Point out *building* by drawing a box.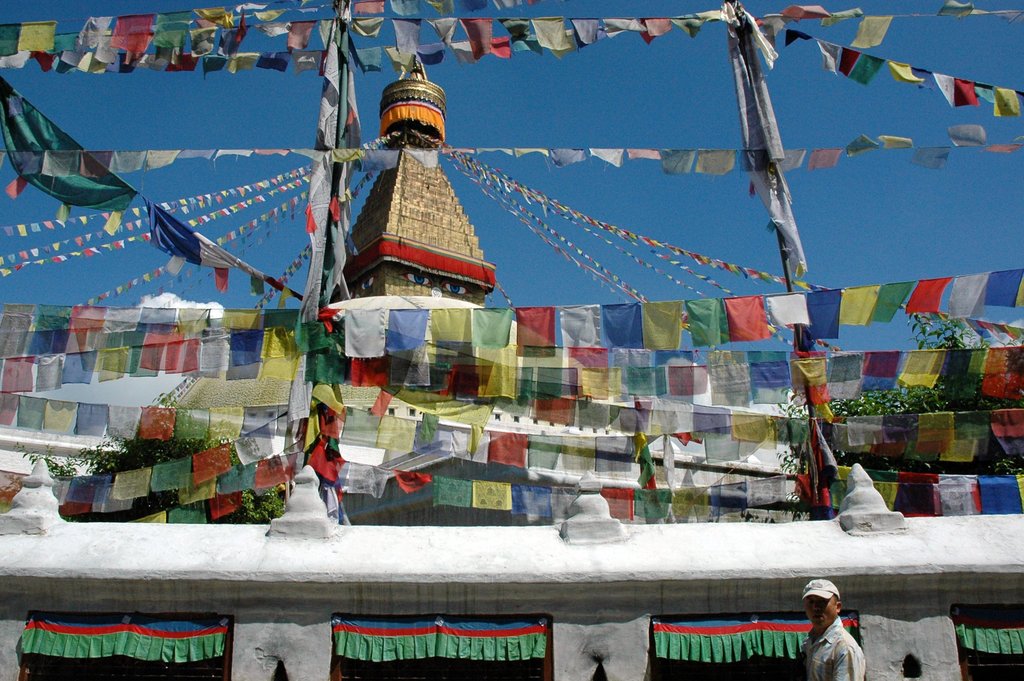
BBox(323, 51, 493, 304).
